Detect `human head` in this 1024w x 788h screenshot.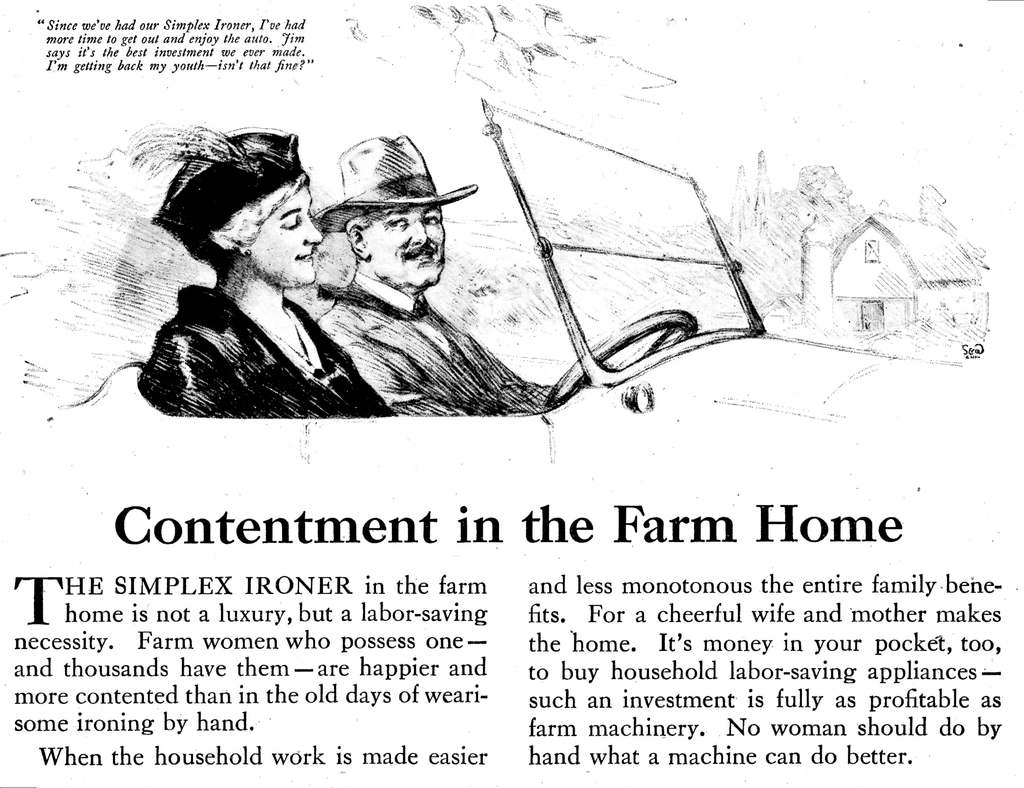
Detection: 331, 133, 448, 285.
